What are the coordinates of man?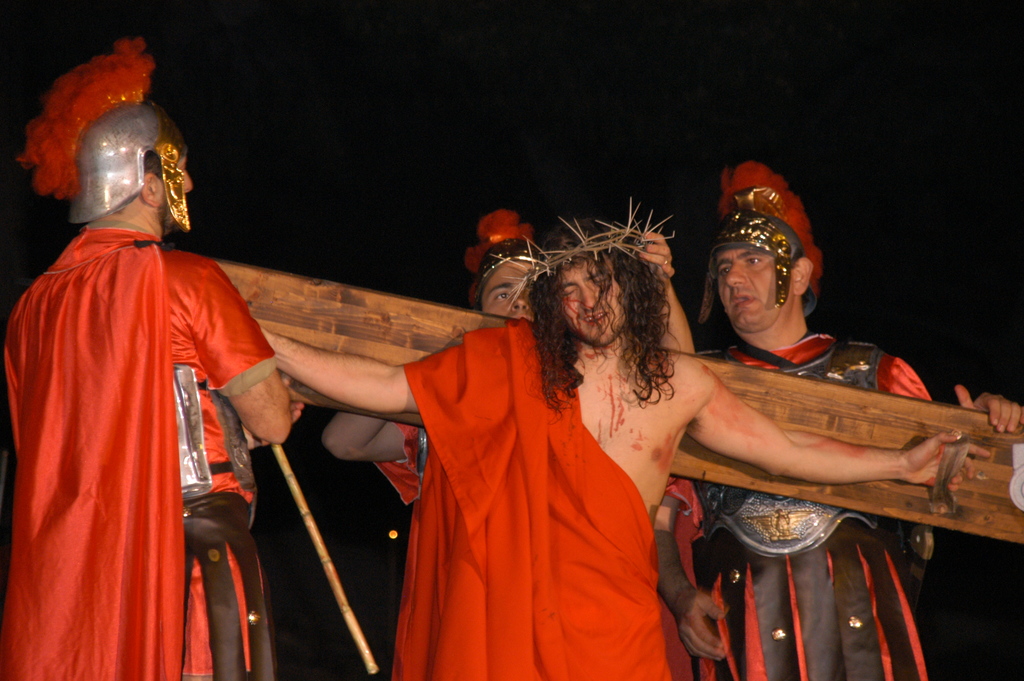
box=[7, 63, 278, 680].
